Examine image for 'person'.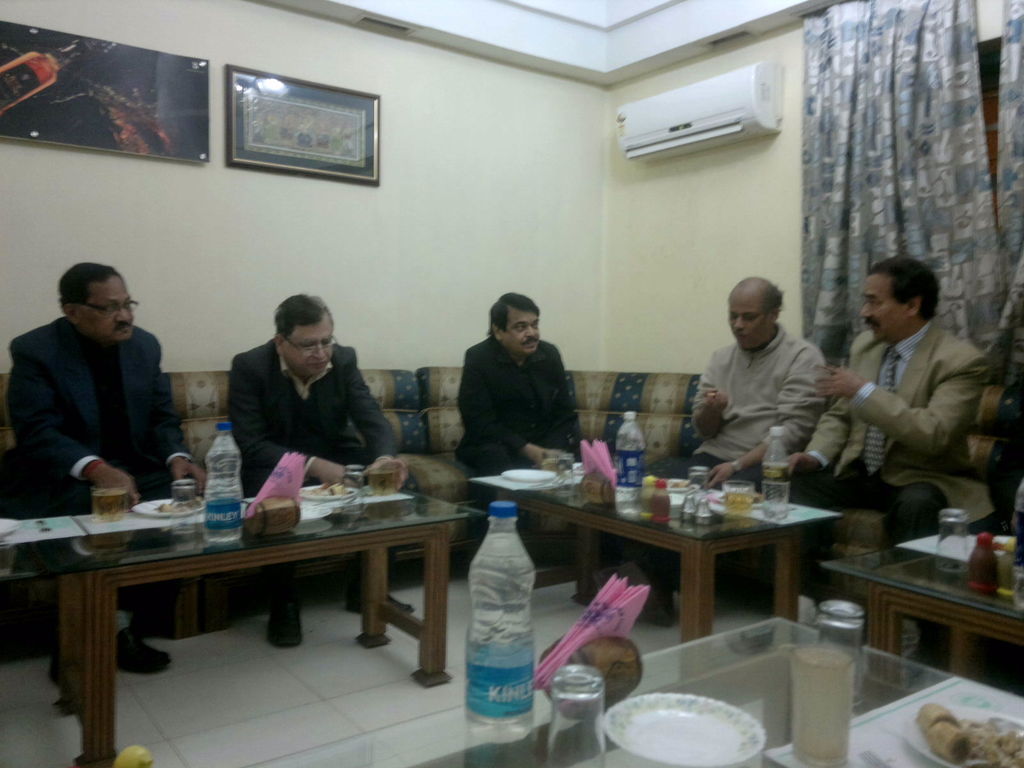
Examination result: rect(449, 283, 581, 494).
